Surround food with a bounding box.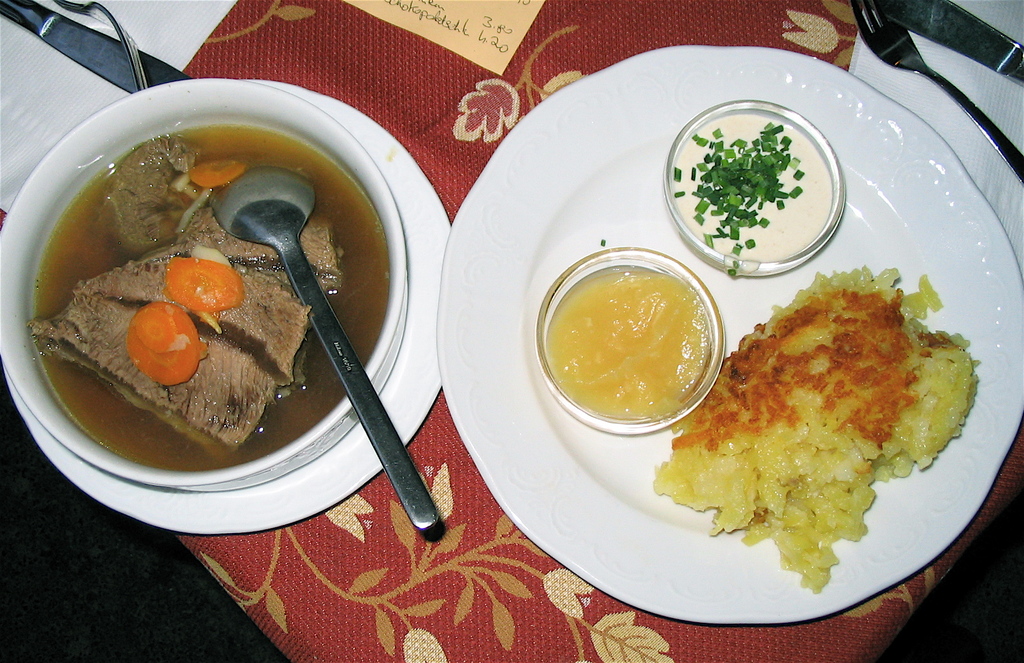
[62, 116, 403, 487].
